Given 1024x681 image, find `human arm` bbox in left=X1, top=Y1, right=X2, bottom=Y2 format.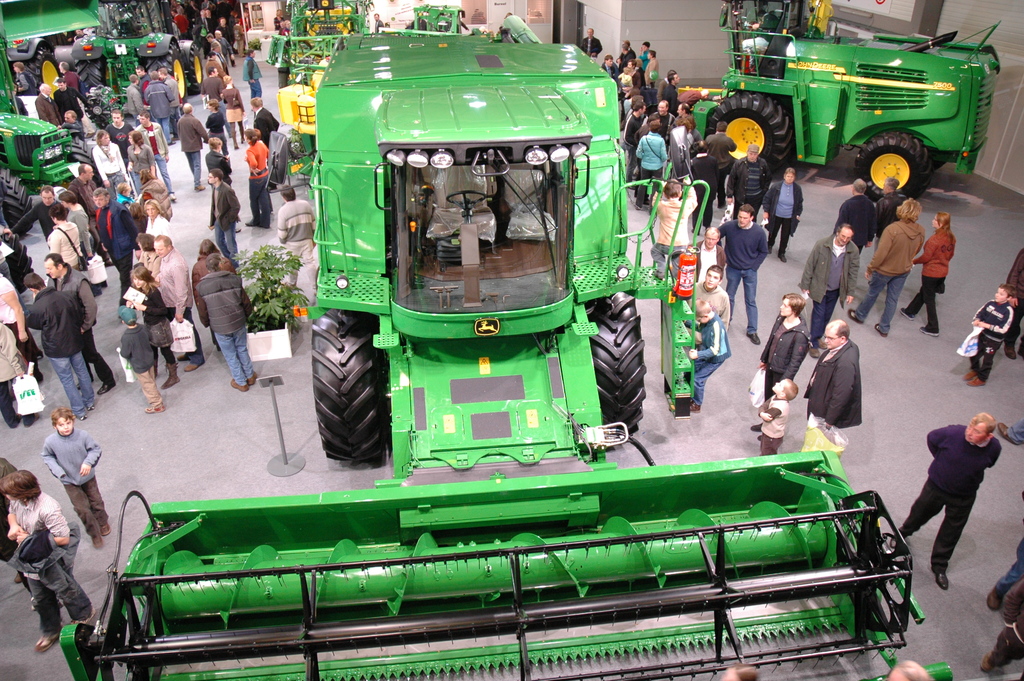
left=822, top=361, right=852, bottom=427.
